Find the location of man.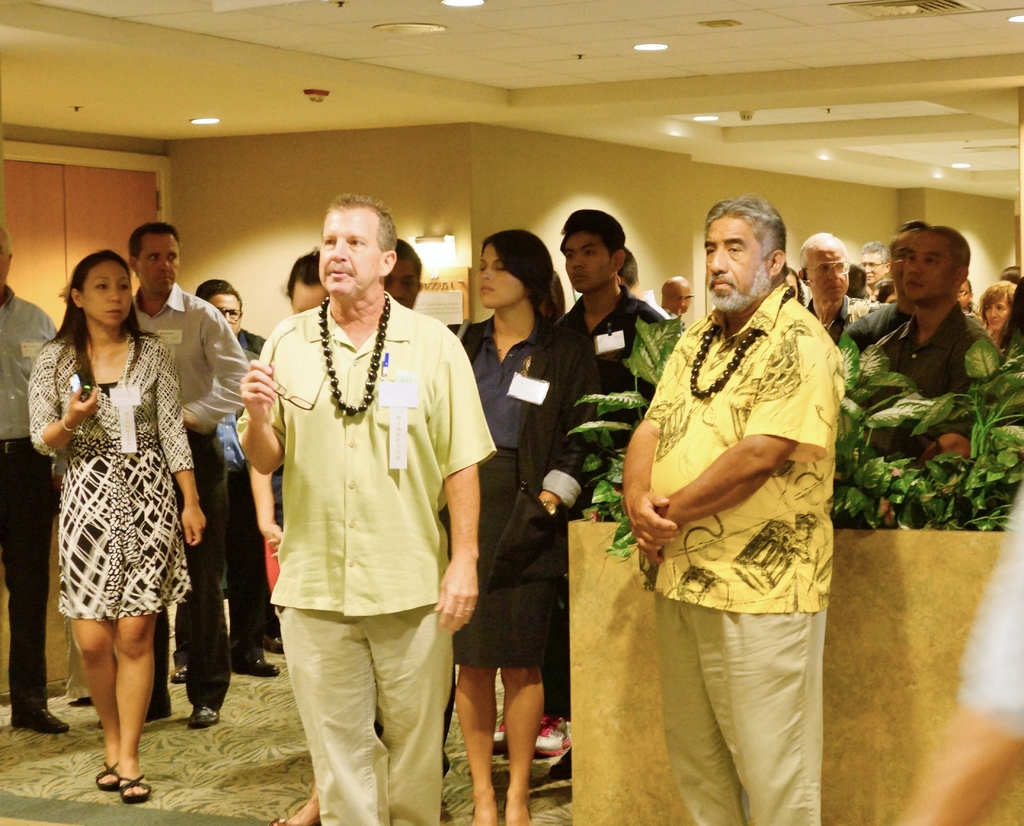
Location: locate(862, 221, 1001, 445).
